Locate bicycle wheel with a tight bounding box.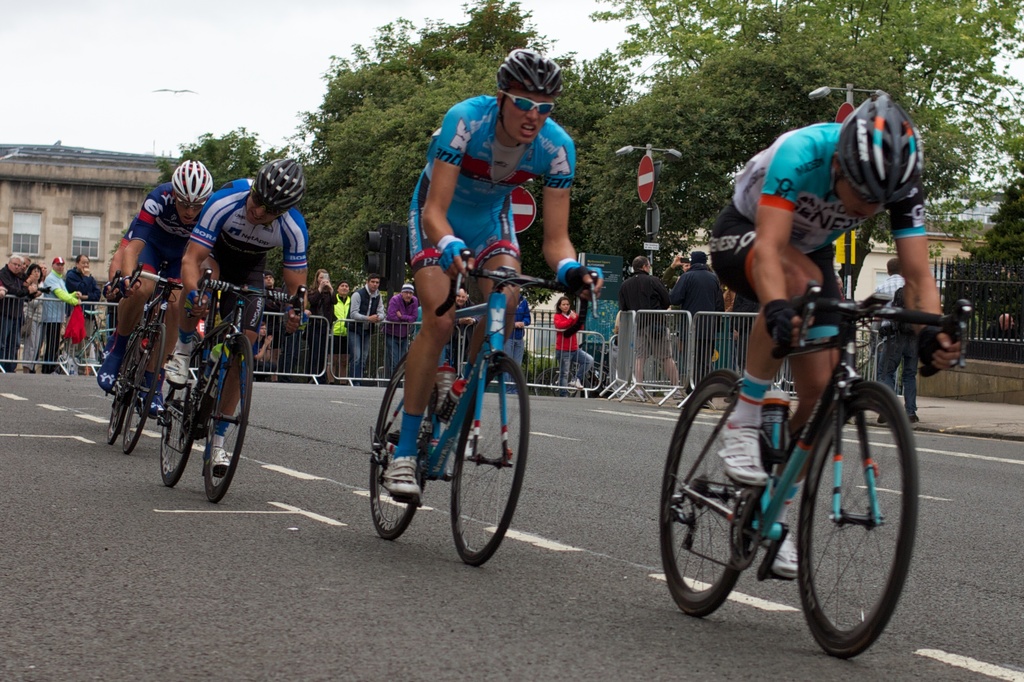
[x1=451, y1=357, x2=530, y2=567].
